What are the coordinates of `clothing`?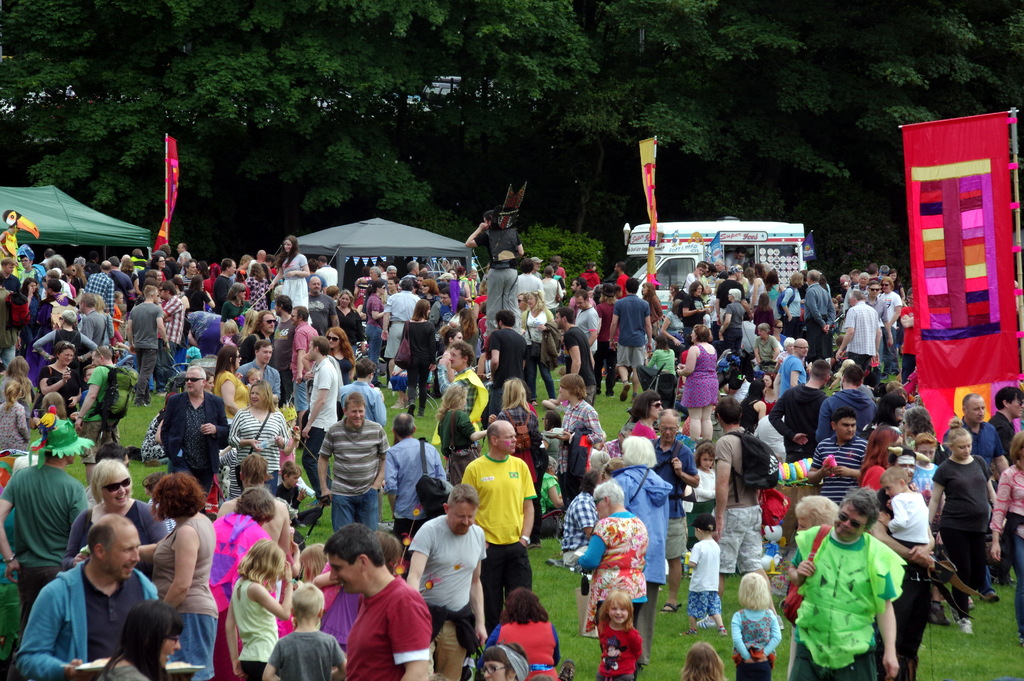
[left=355, top=275, right=365, bottom=297].
